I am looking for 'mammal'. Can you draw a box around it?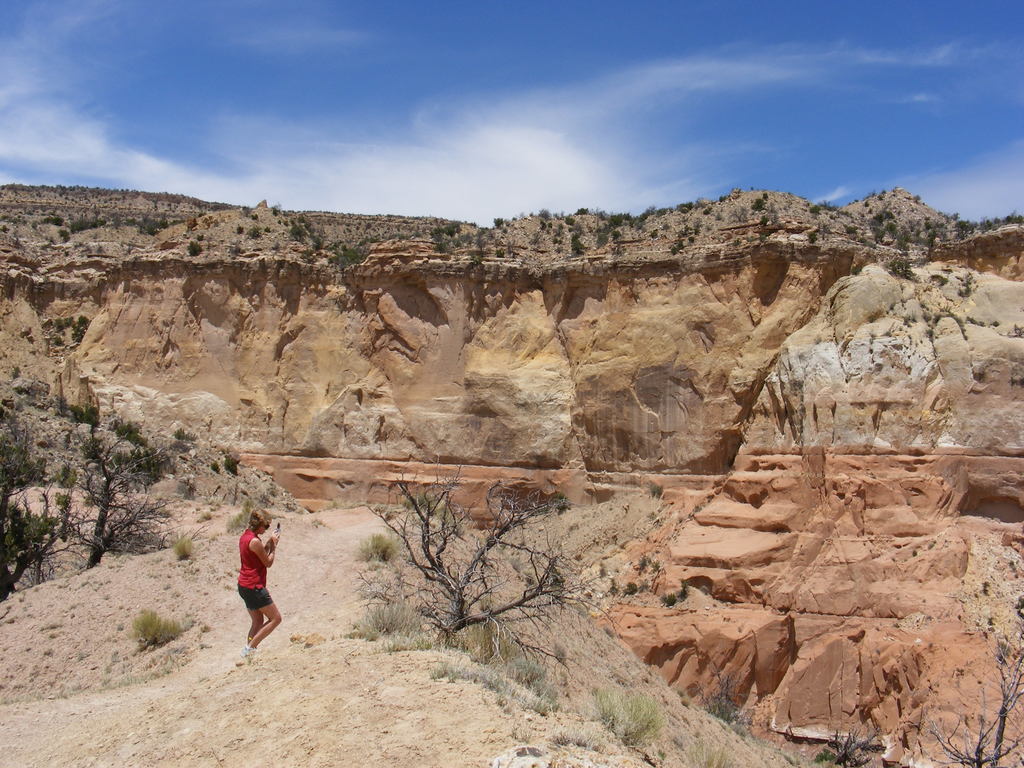
Sure, the bounding box is box=[230, 504, 290, 650].
